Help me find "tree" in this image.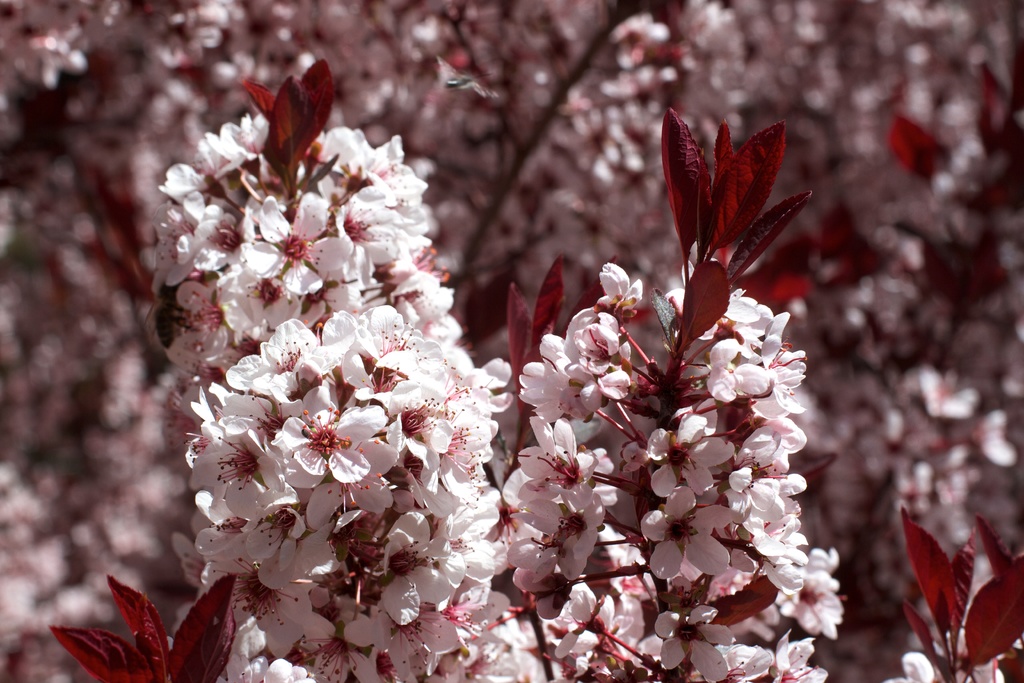
Found it: 0:0:1023:682.
